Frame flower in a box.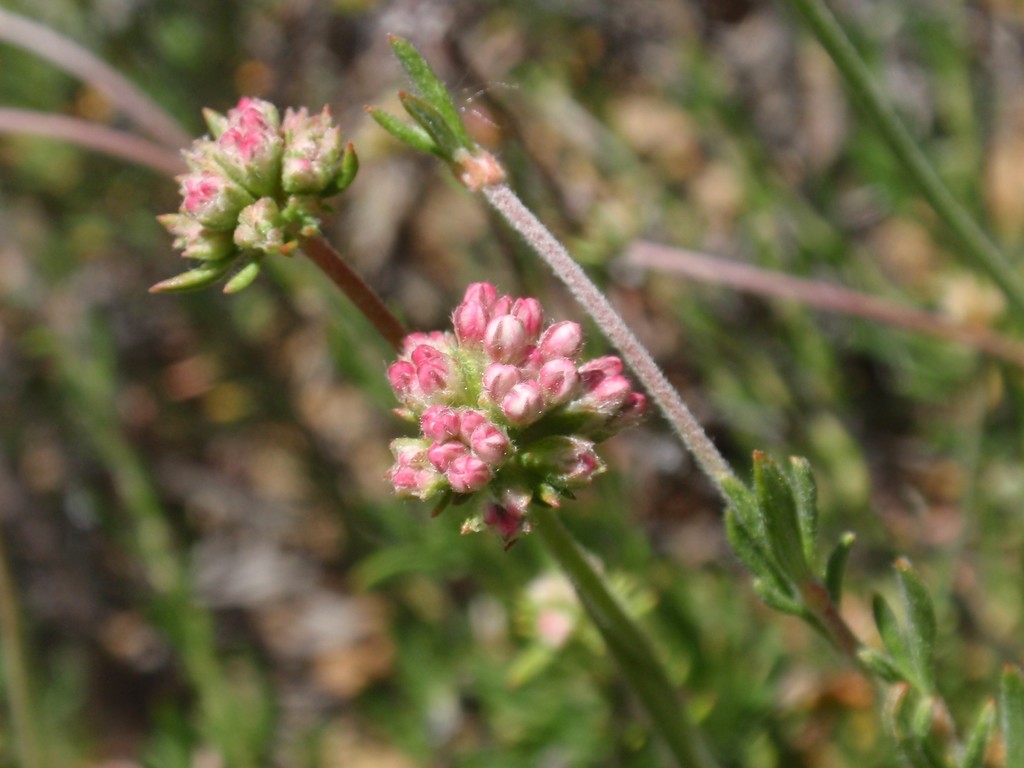
145 83 366 306.
